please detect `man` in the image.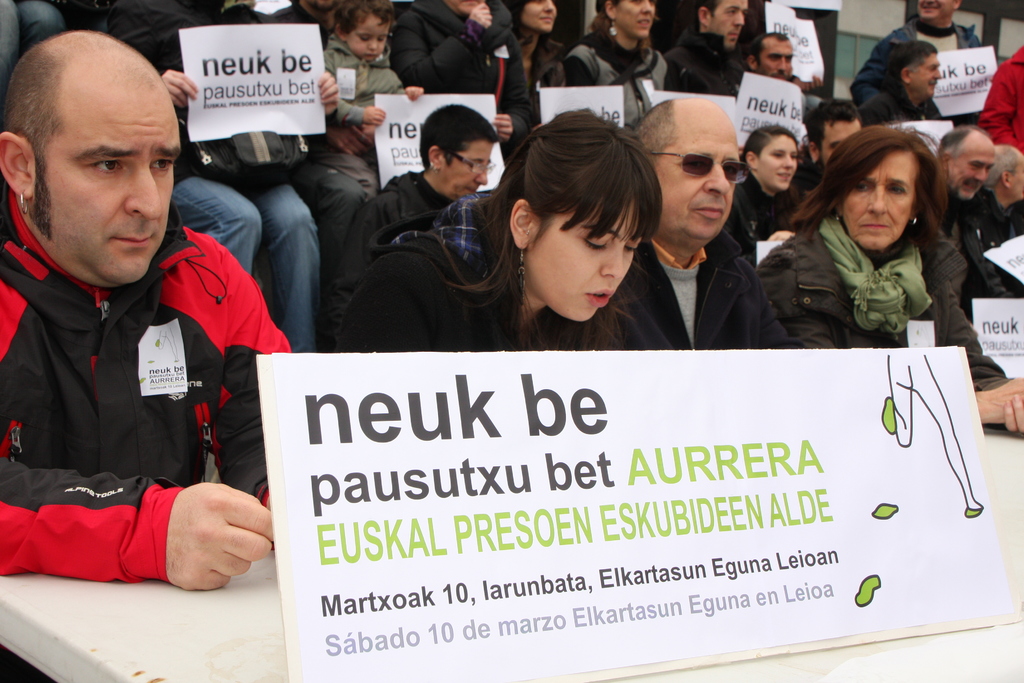
(x1=273, y1=0, x2=385, y2=254).
